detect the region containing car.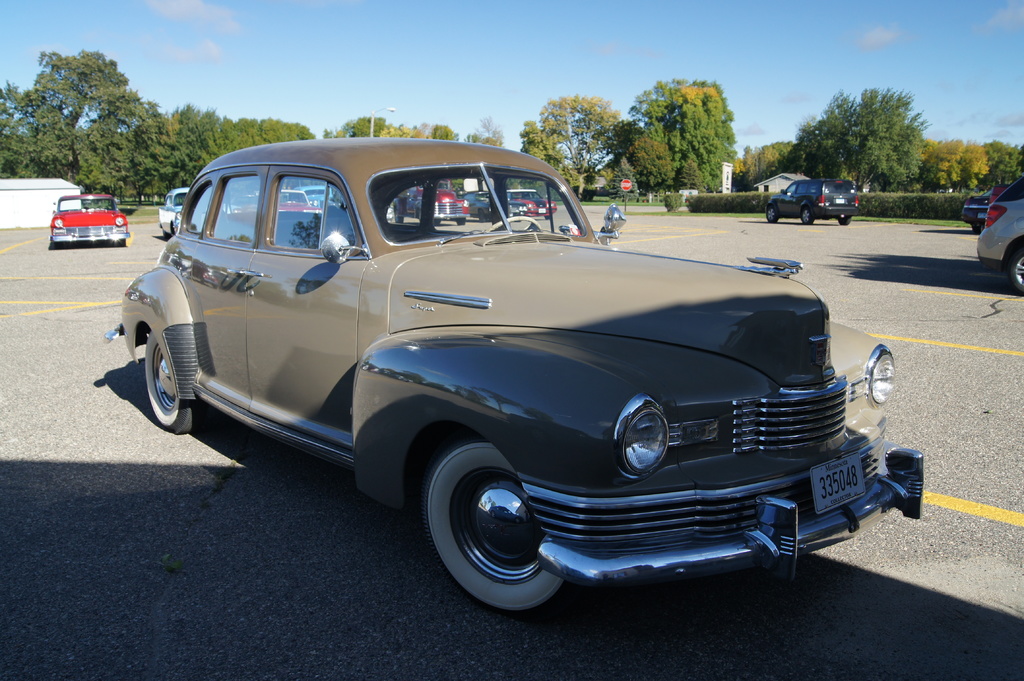
rect(961, 182, 1004, 228).
